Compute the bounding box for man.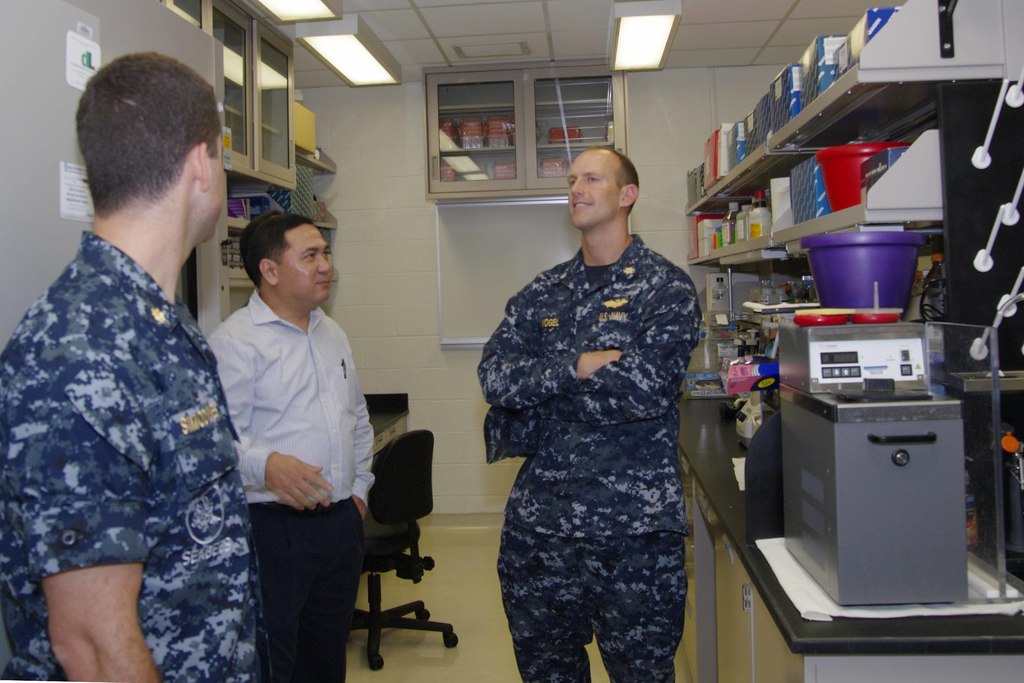
Rect(479, 143, 701, 682).
